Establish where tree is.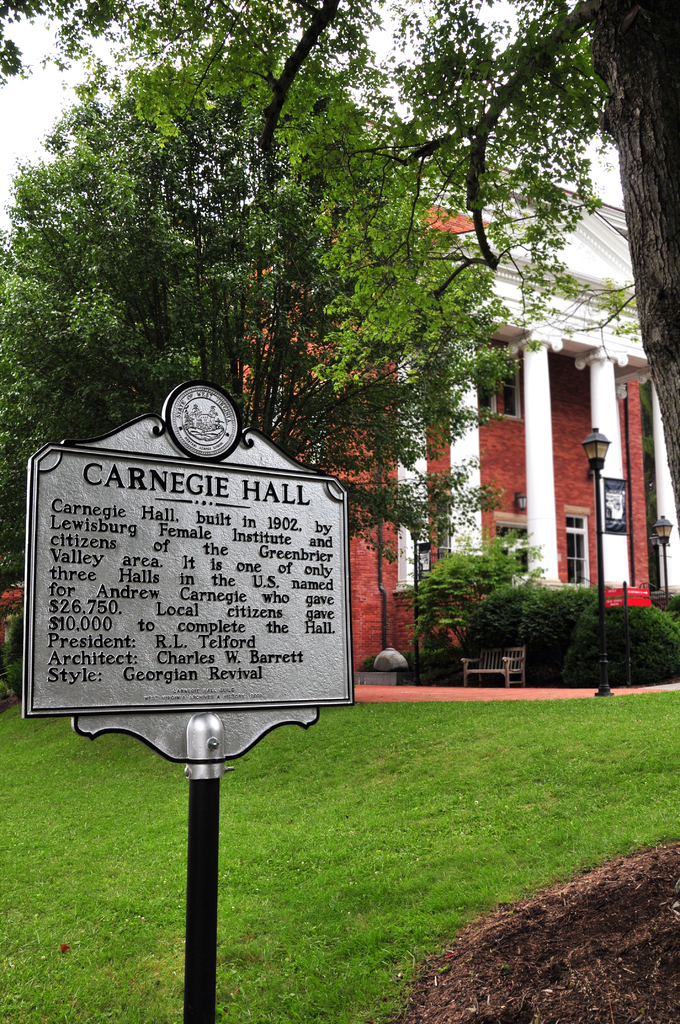
Established at 3,0,679,545.
